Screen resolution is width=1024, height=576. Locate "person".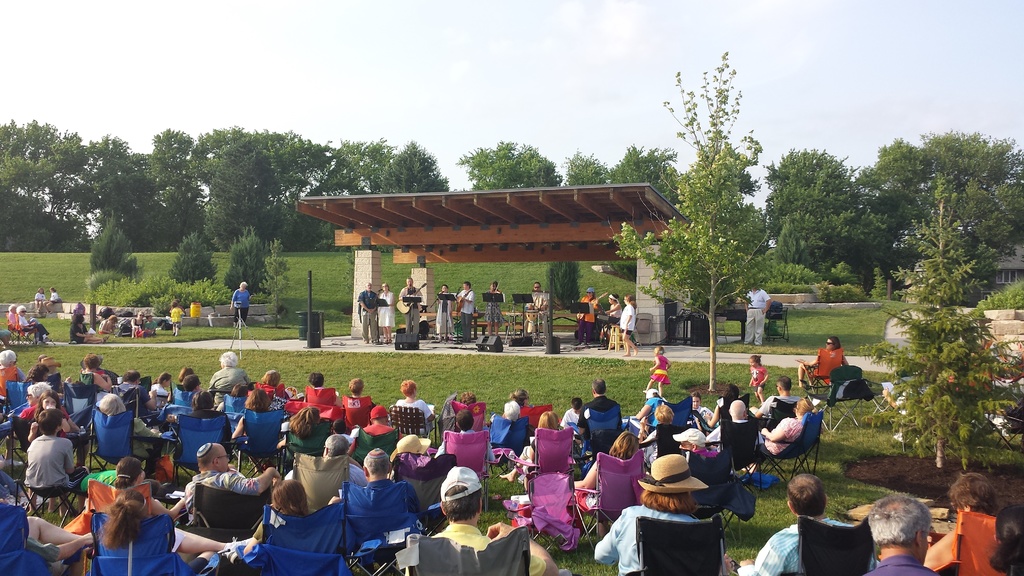
region(13, 303, 53, 347).
